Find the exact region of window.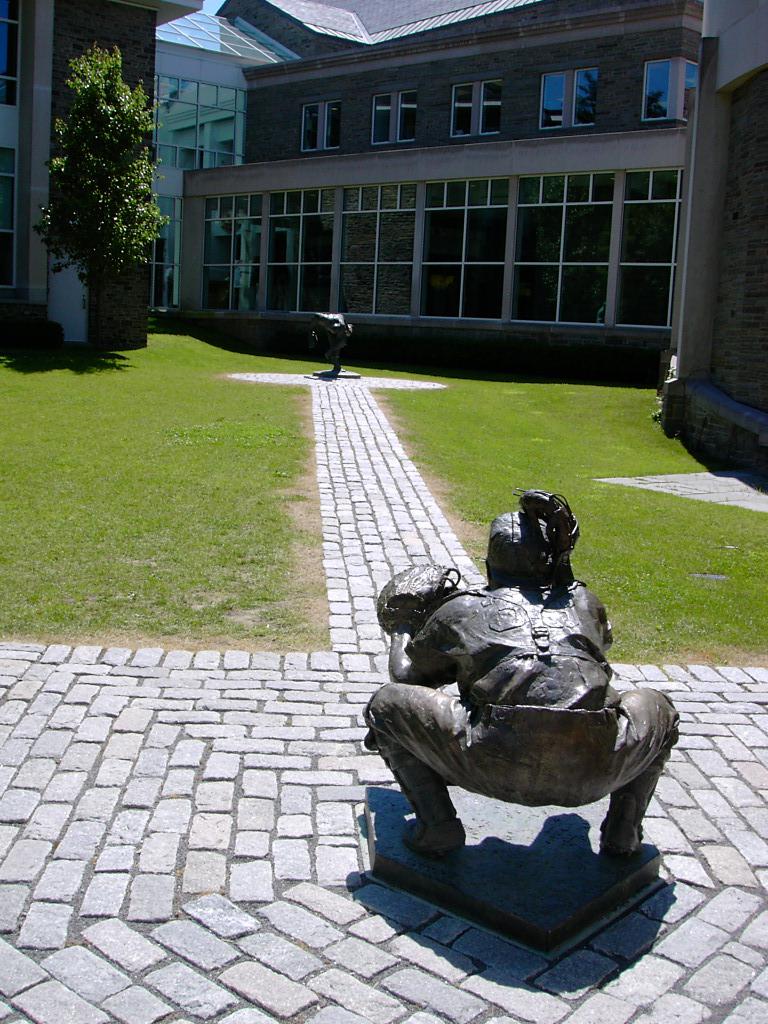
Exact region: x1=454 y1=79 x2=504 y2=137.
